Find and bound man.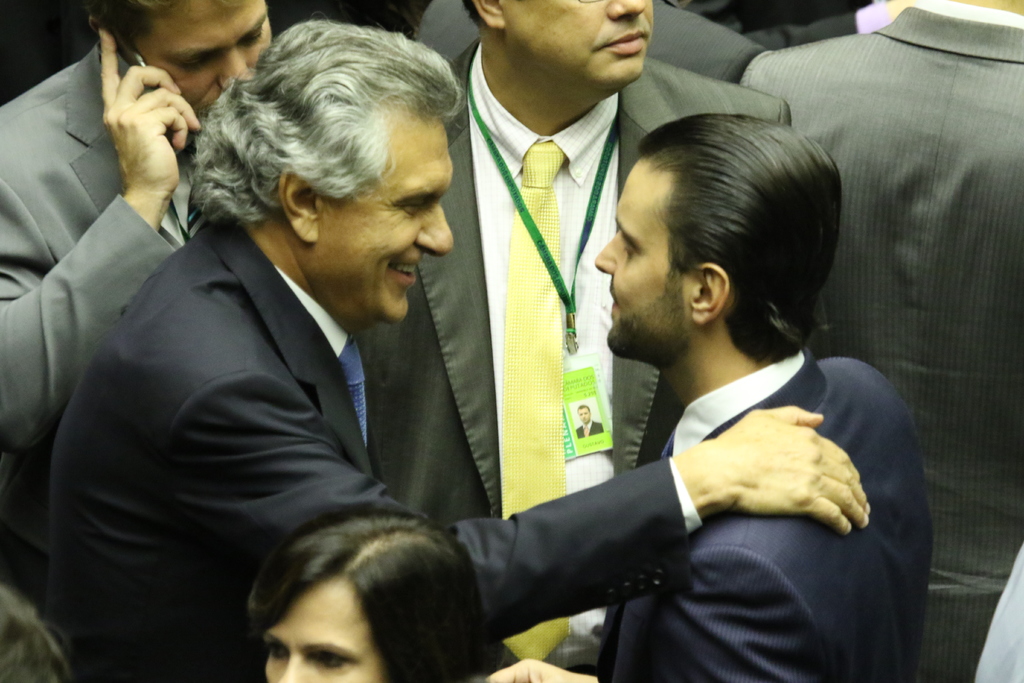
Bound: bbox(0, 0, 278, 608).
